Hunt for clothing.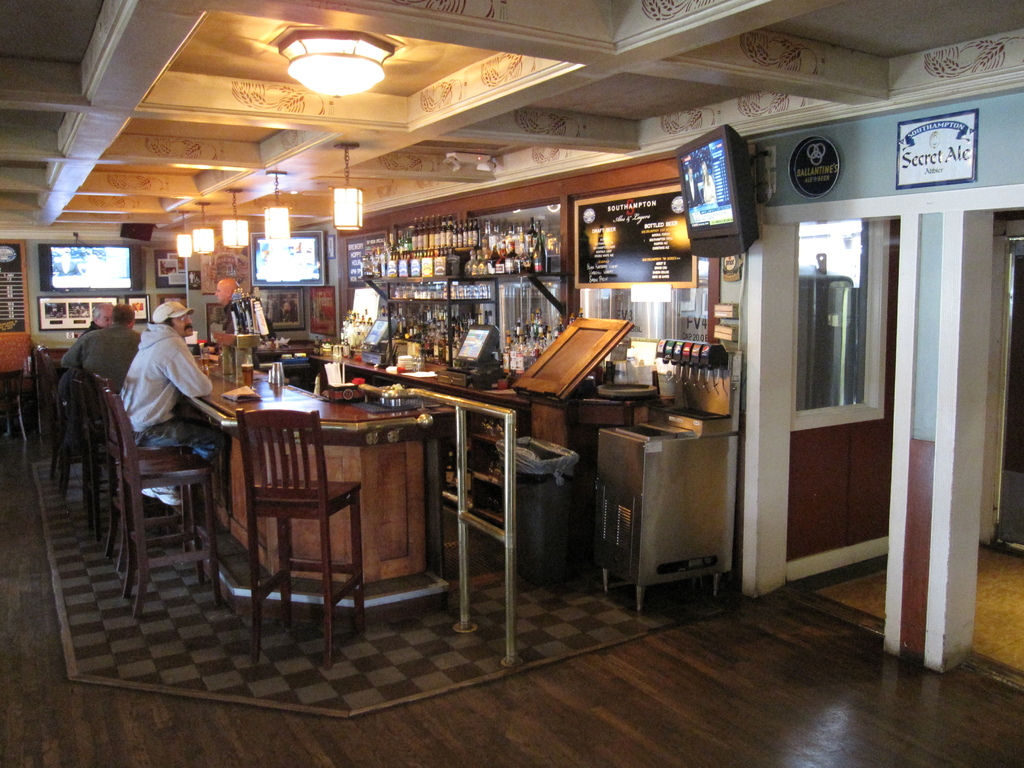
Hunted down at select_region(57, 326, 143, 390).
